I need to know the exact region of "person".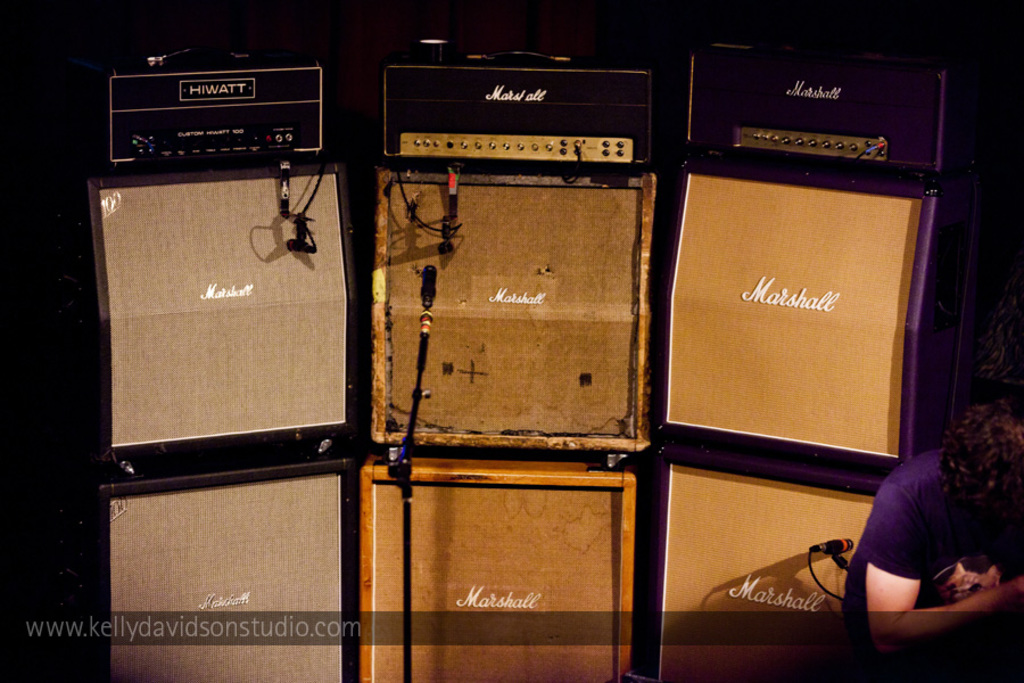
Region: detection(829, 396, 1016, 672).
